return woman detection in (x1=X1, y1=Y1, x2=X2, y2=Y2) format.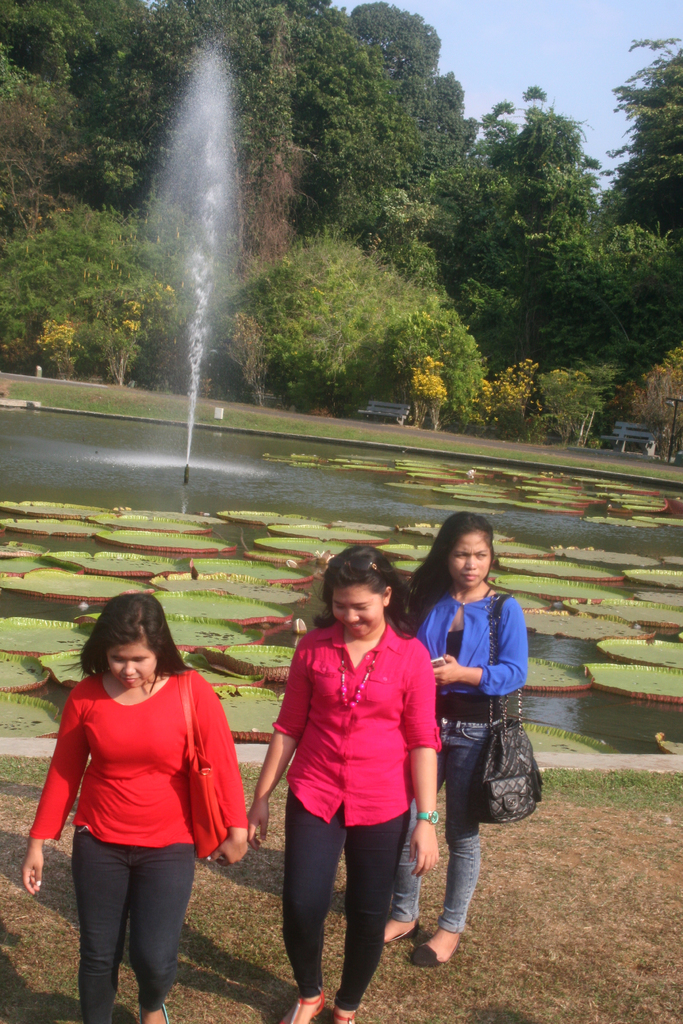
(x1=20, y1=596, x2=258, y2=1023).
